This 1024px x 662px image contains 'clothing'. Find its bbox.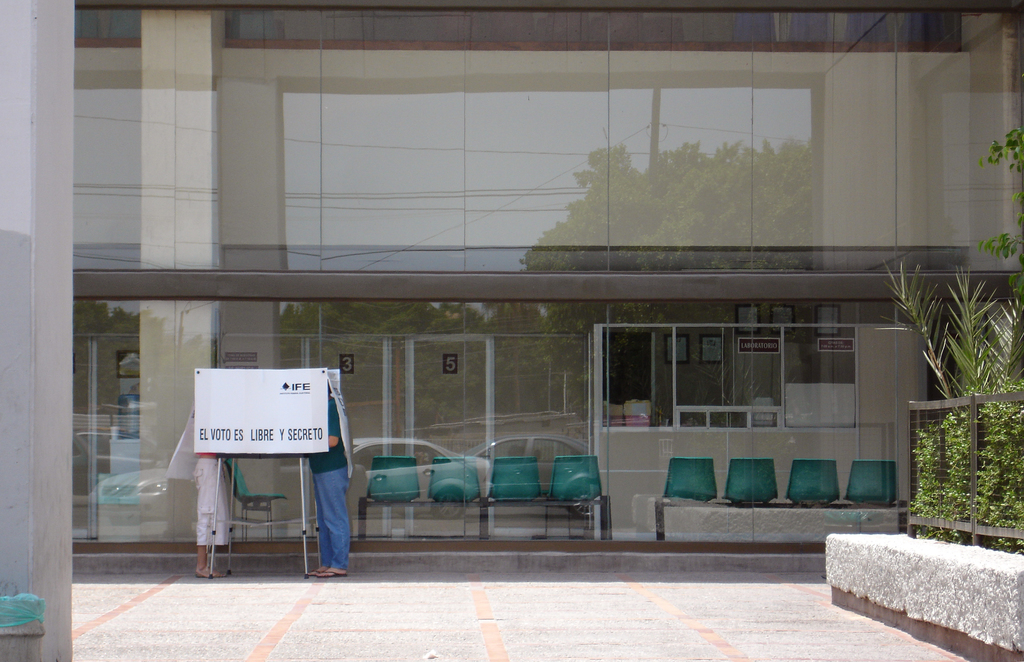
[195,452,232,552].
